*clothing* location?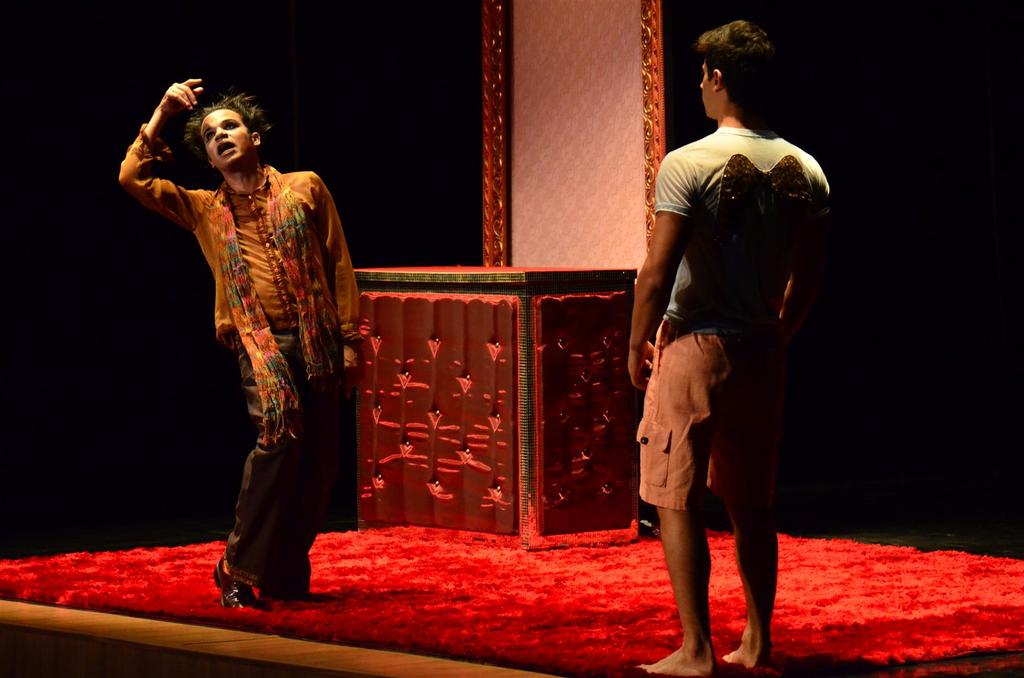
637/128/829/507
